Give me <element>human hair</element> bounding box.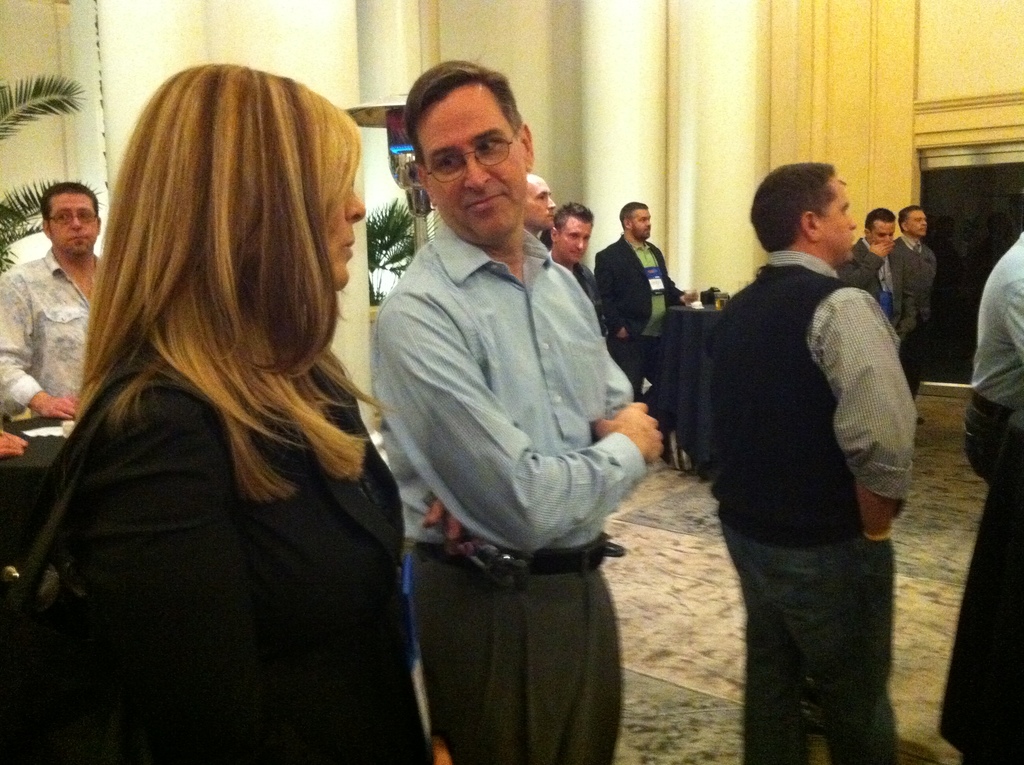
pyautogui.locateOnScreen(865, 207, 893, 239).
